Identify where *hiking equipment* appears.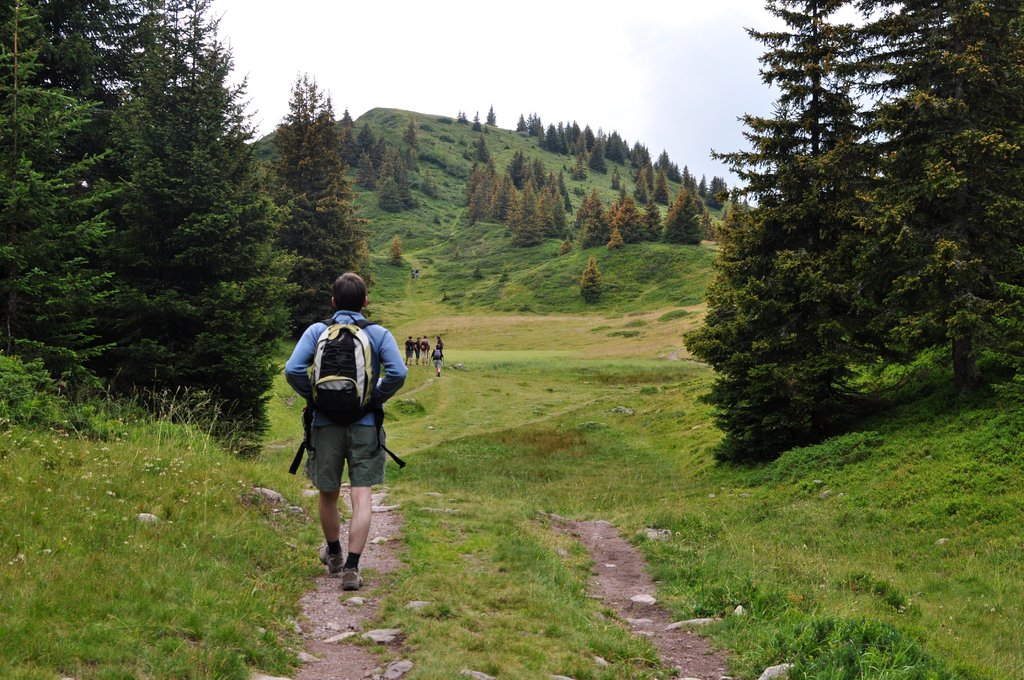
Appears at left=419, top=336, right=429, bottom=351.
